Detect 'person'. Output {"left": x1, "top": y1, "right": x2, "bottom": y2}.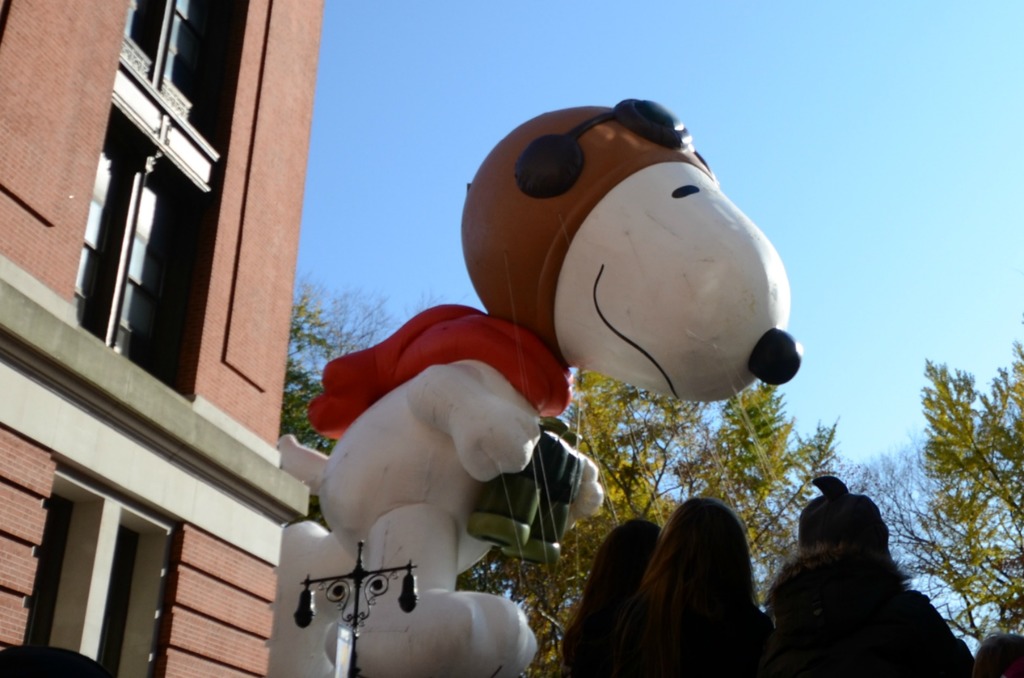
{"left": 557, "top": 515, "right": 671, "bottom": 677}.
